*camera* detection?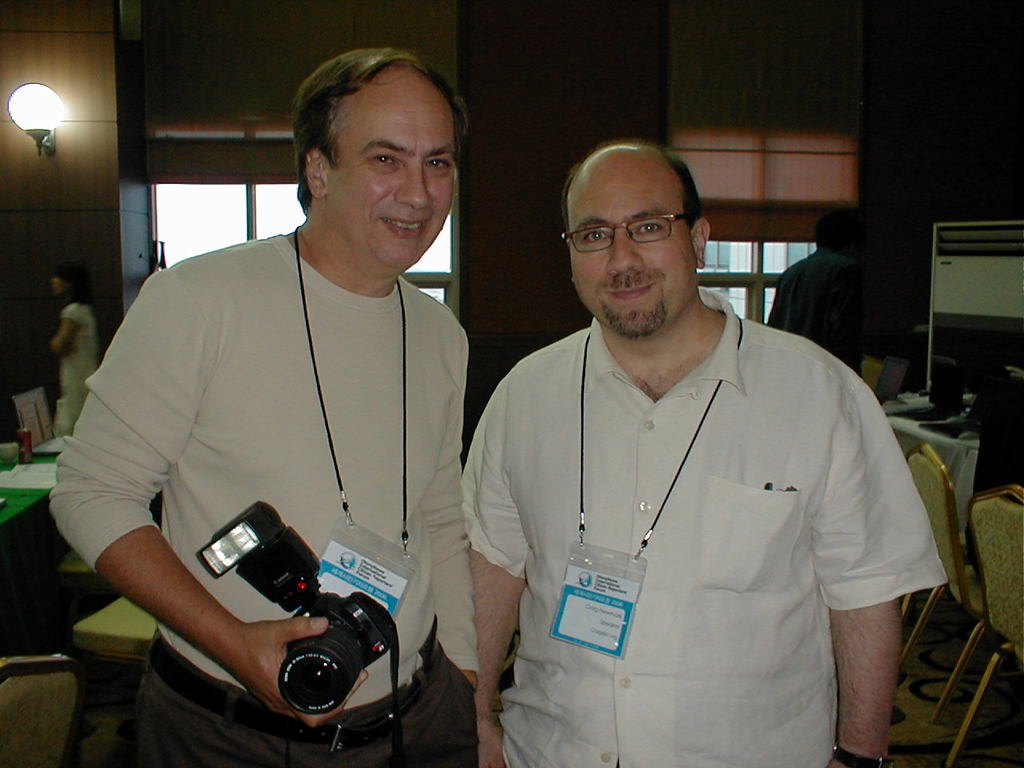
BBox(160, 521, 391, 727)
